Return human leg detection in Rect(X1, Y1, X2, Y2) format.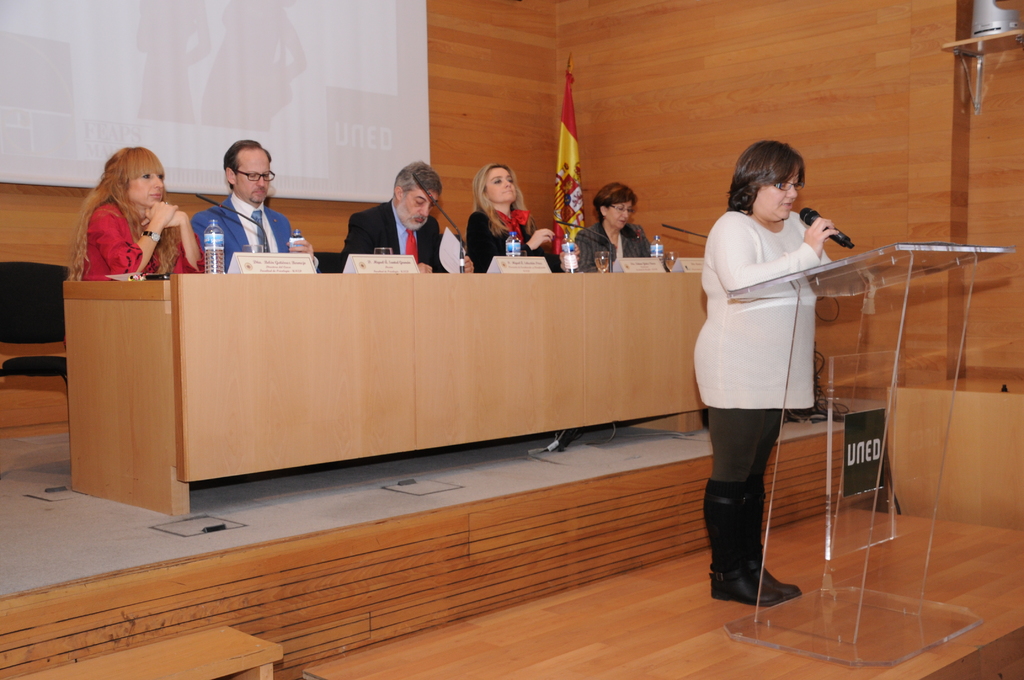
Rect(709, 412, 803, 608).
